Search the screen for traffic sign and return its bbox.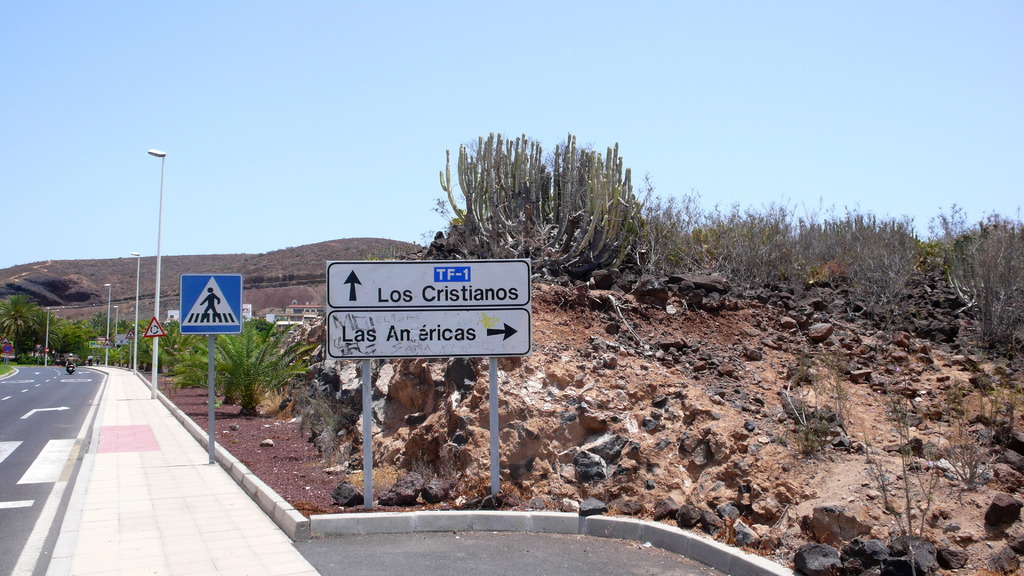
Found: 125/328/132/342.
